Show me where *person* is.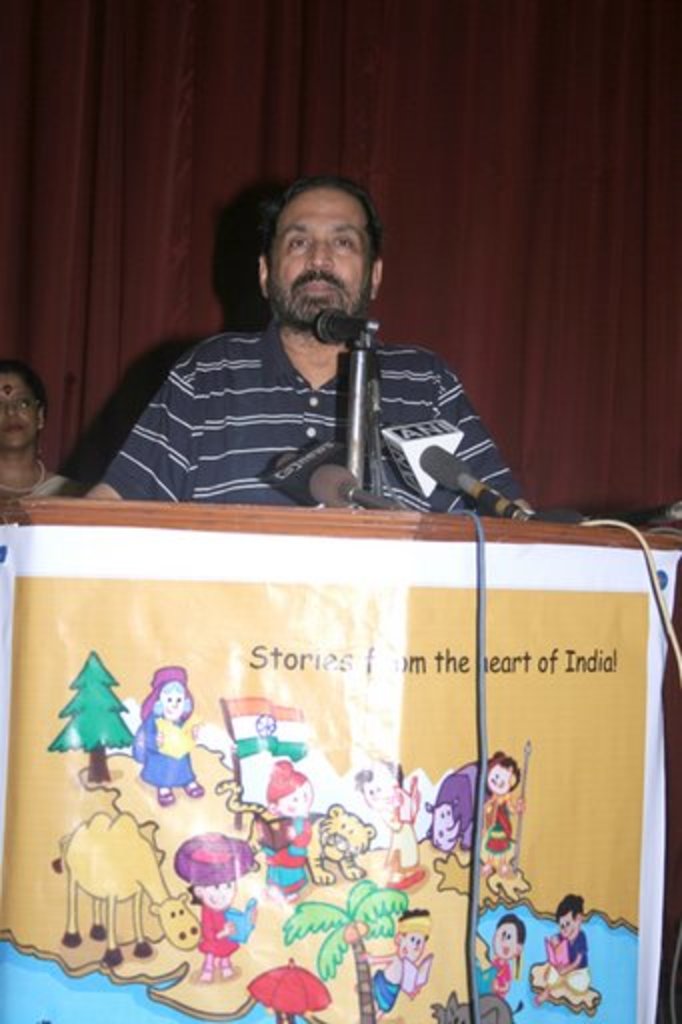
*person* is at 248/768/308/880.
